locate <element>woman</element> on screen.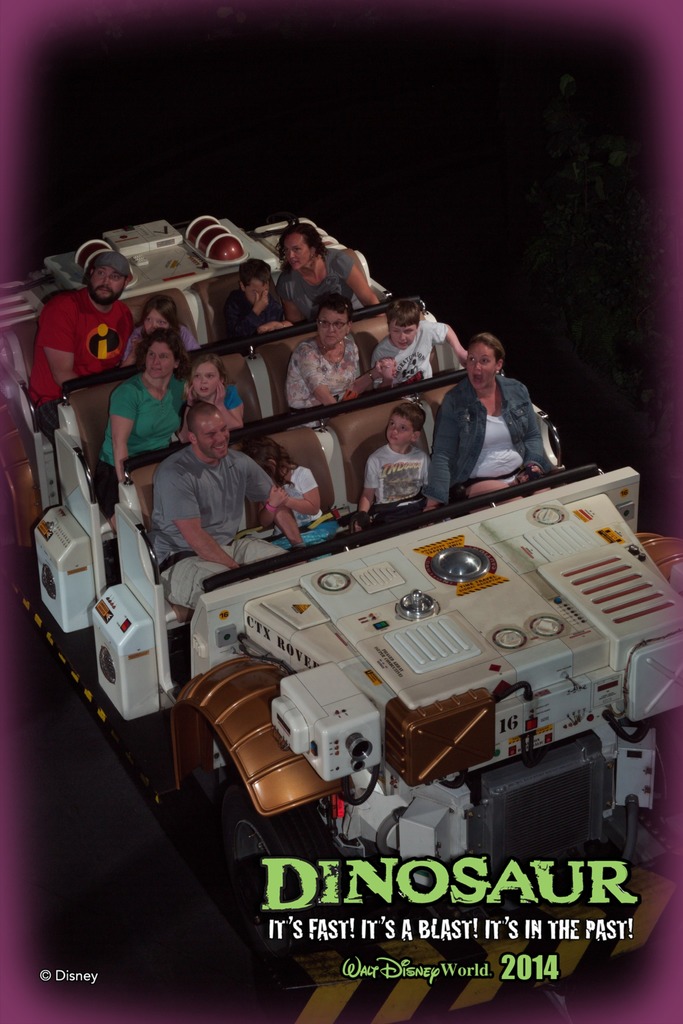
On screen at (left=415, top=335, right=566, bottom=499).
